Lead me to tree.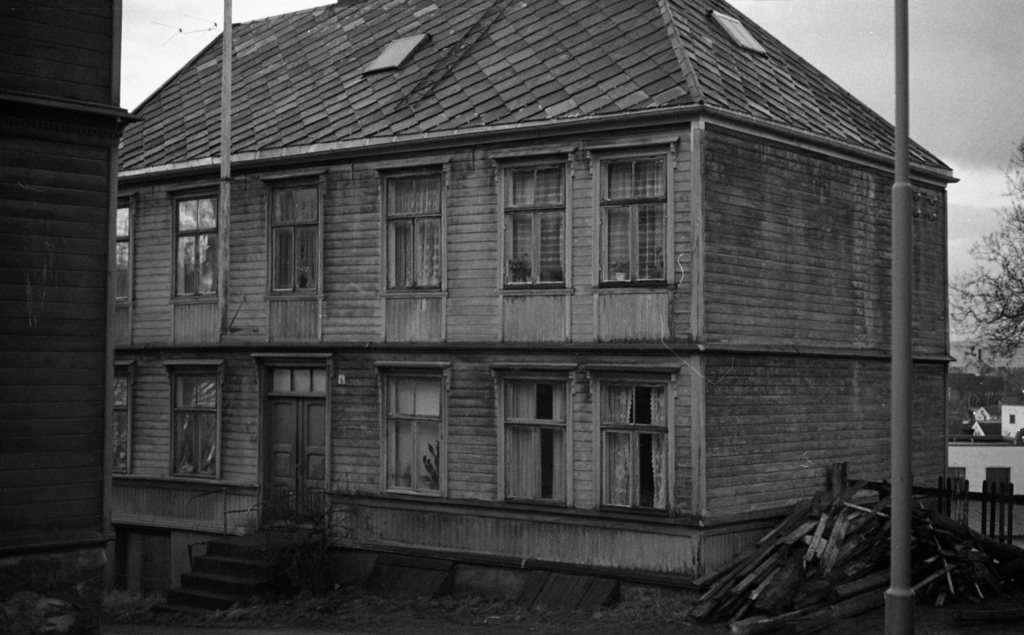
Lead to (x1=948, y1=138, x2=1023, y2=380).
